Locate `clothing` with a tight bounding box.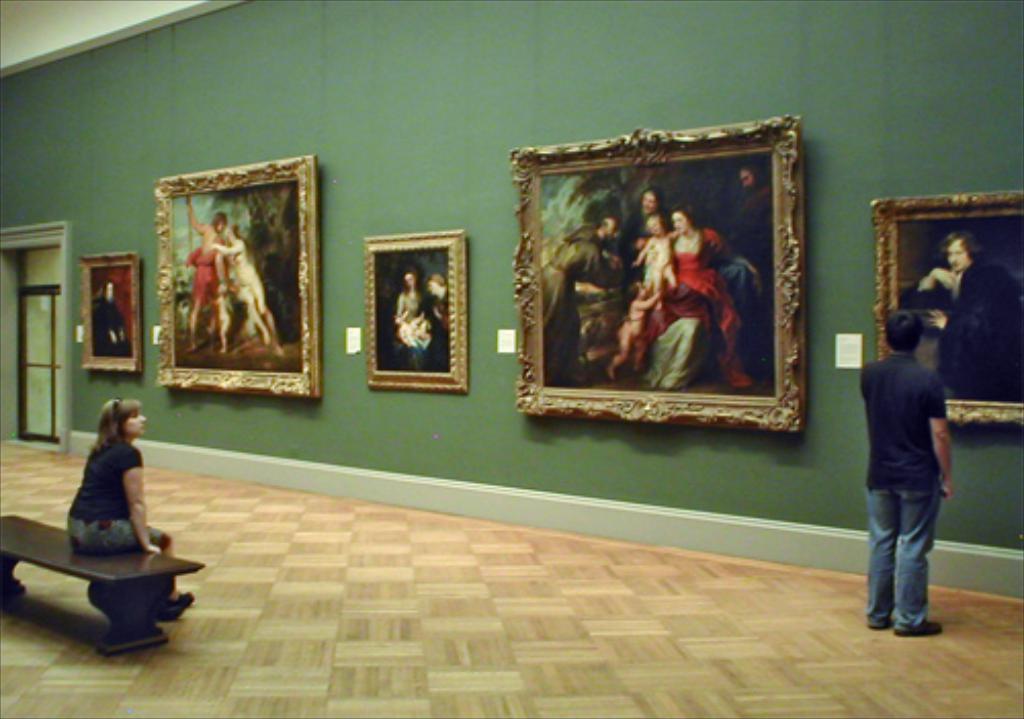
(left=922, top=270, right=1022, bottom=412).
